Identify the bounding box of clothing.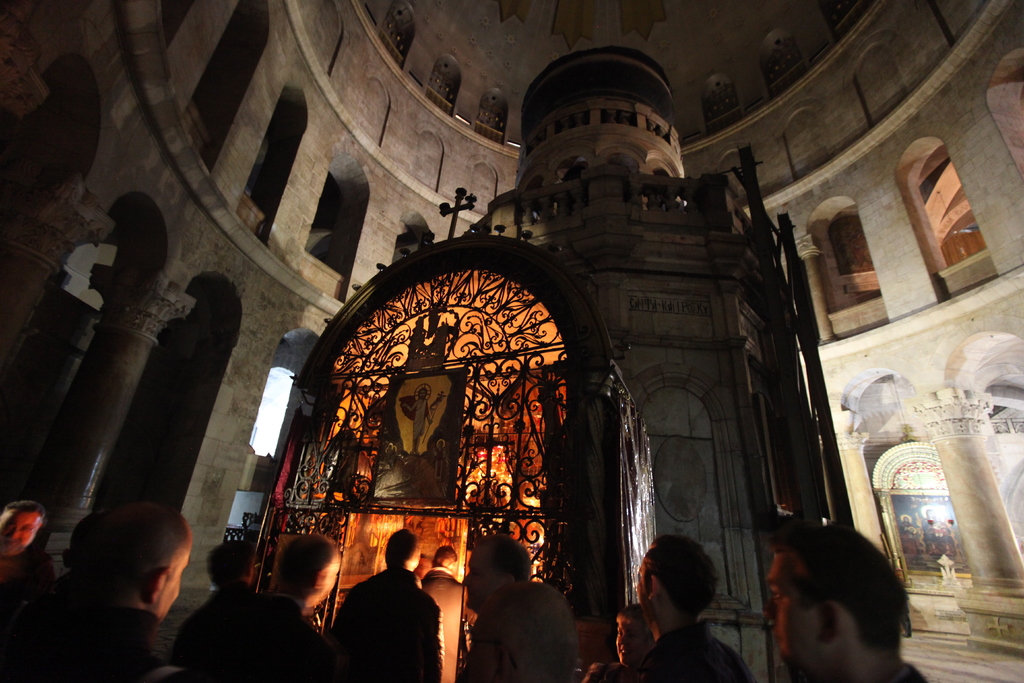
box=[420, 566, 467, 682].
